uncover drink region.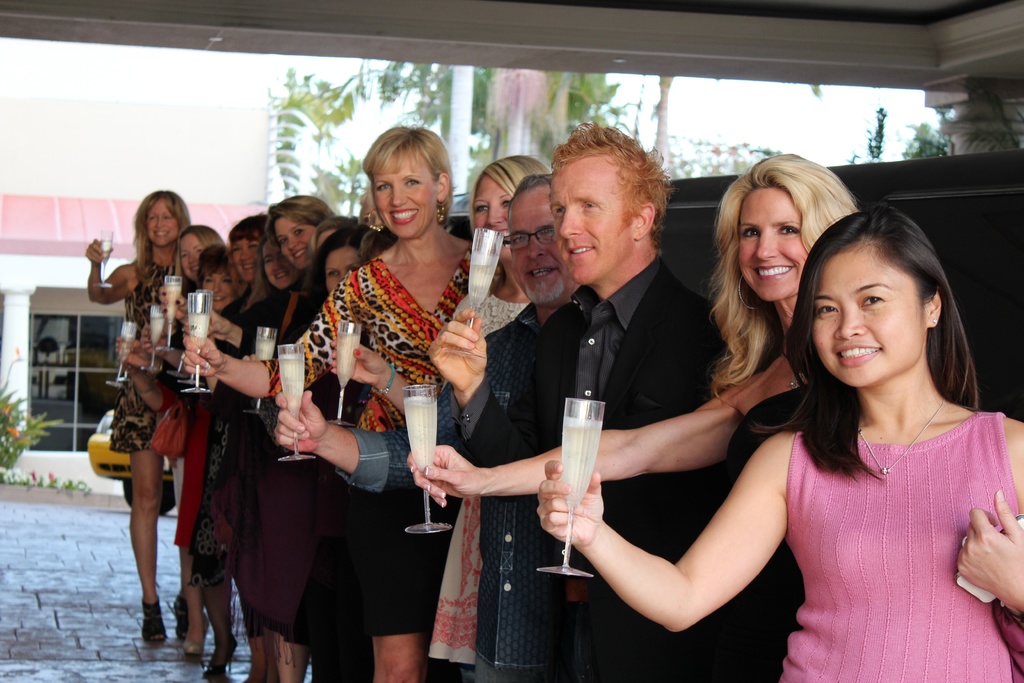
Uncovered: x1=188, y1=314, x2=208, y2=356.
